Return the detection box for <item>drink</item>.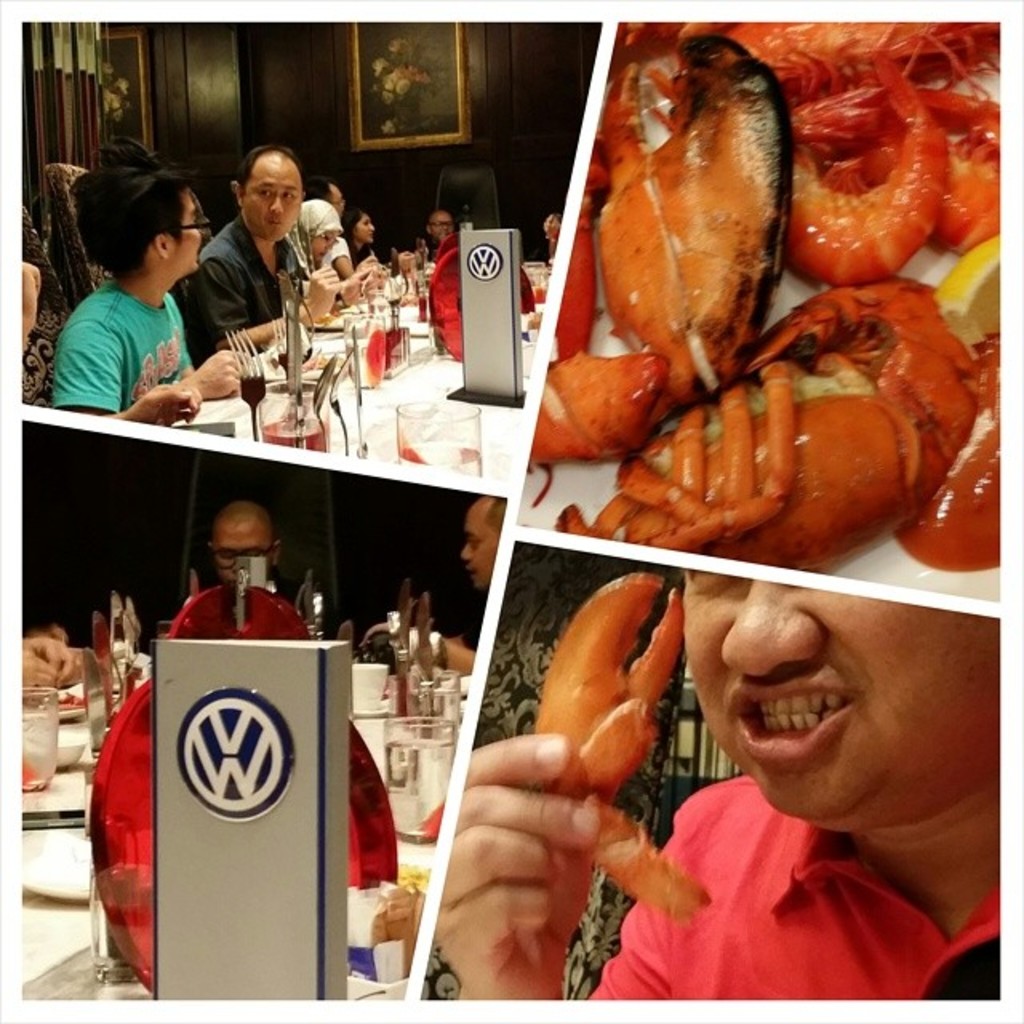
[left=381, top=288, right=405, bottom=312].
